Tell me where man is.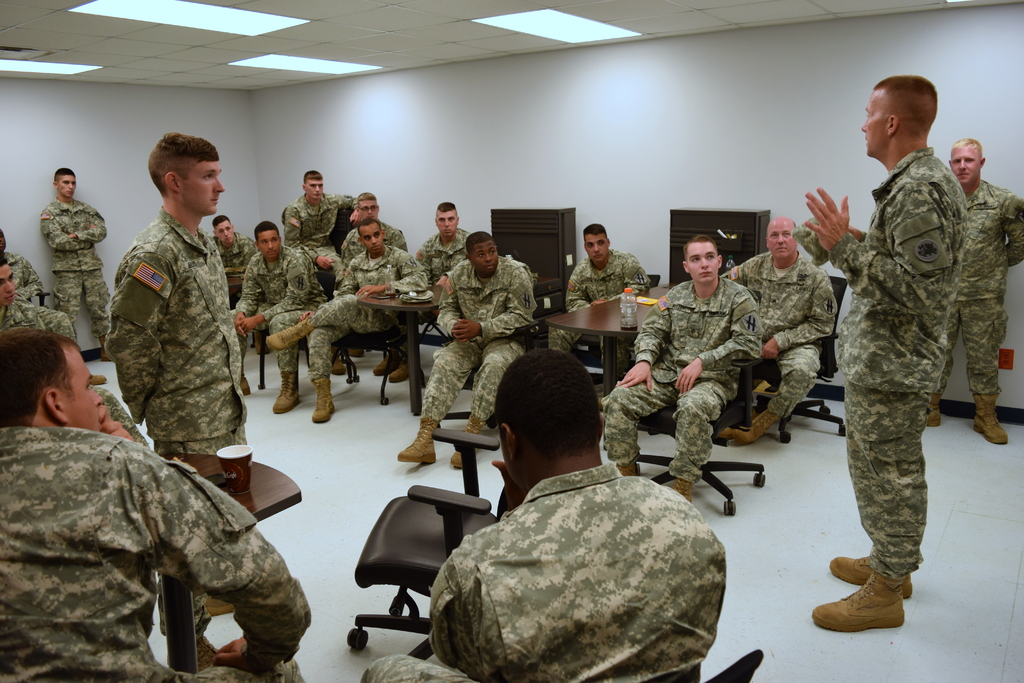
man is at (x1=0, y1=229, x2=42, y2=308).
